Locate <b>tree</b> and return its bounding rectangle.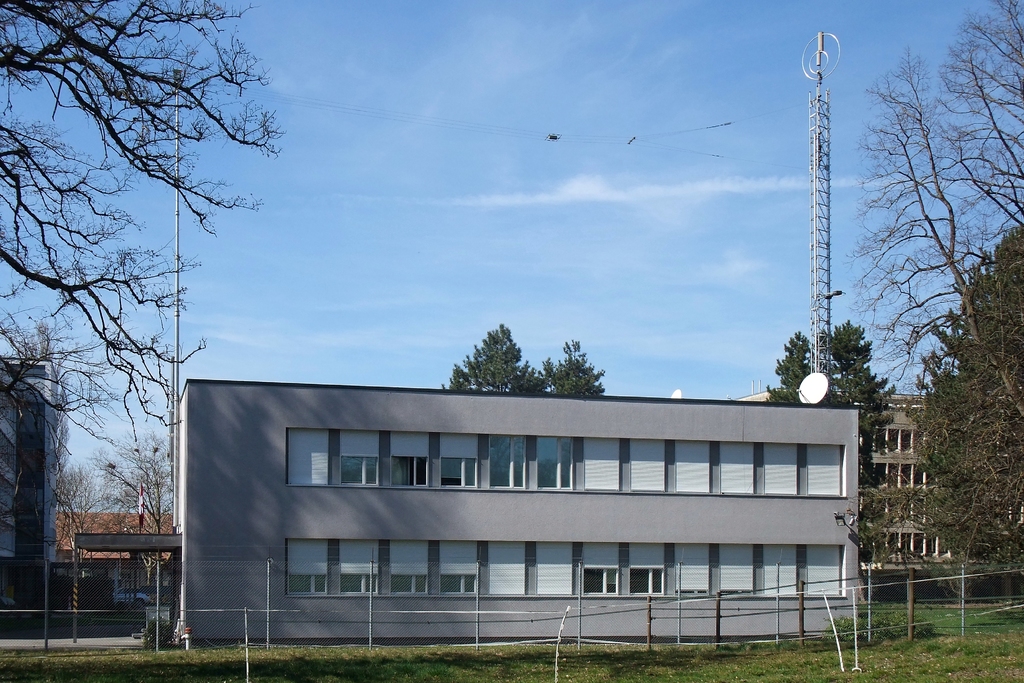
rect(456, 331, 548, 397).
